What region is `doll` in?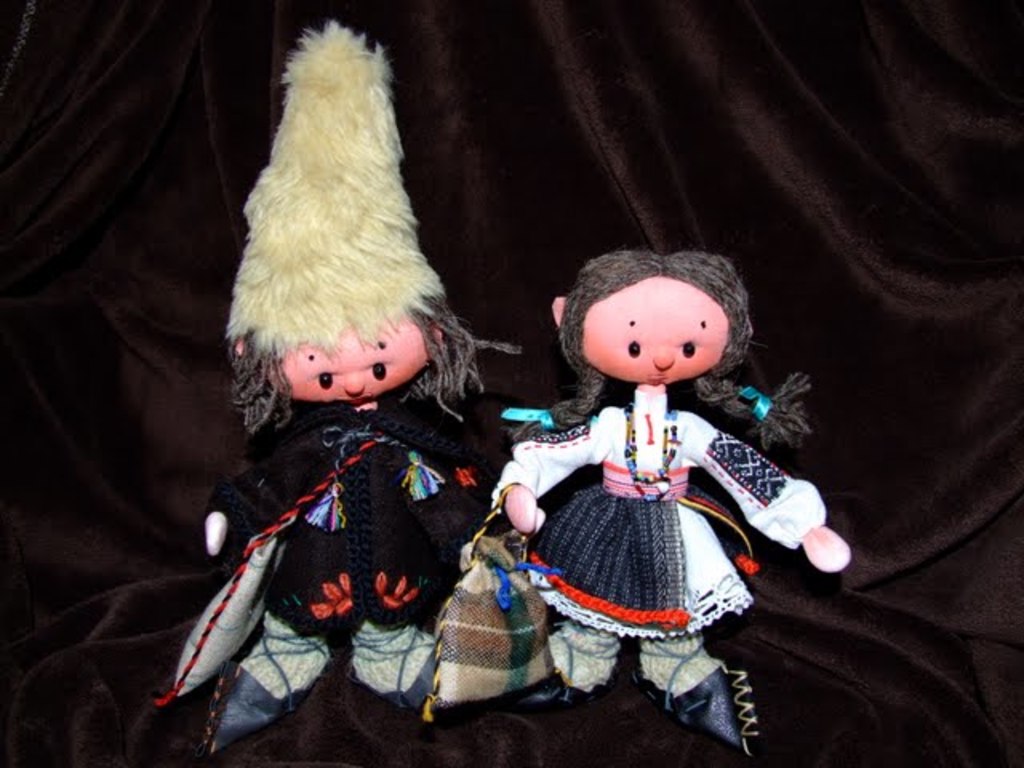
{"x1": 154, "y1": 18, "x2": 526, "y2": 754}.
